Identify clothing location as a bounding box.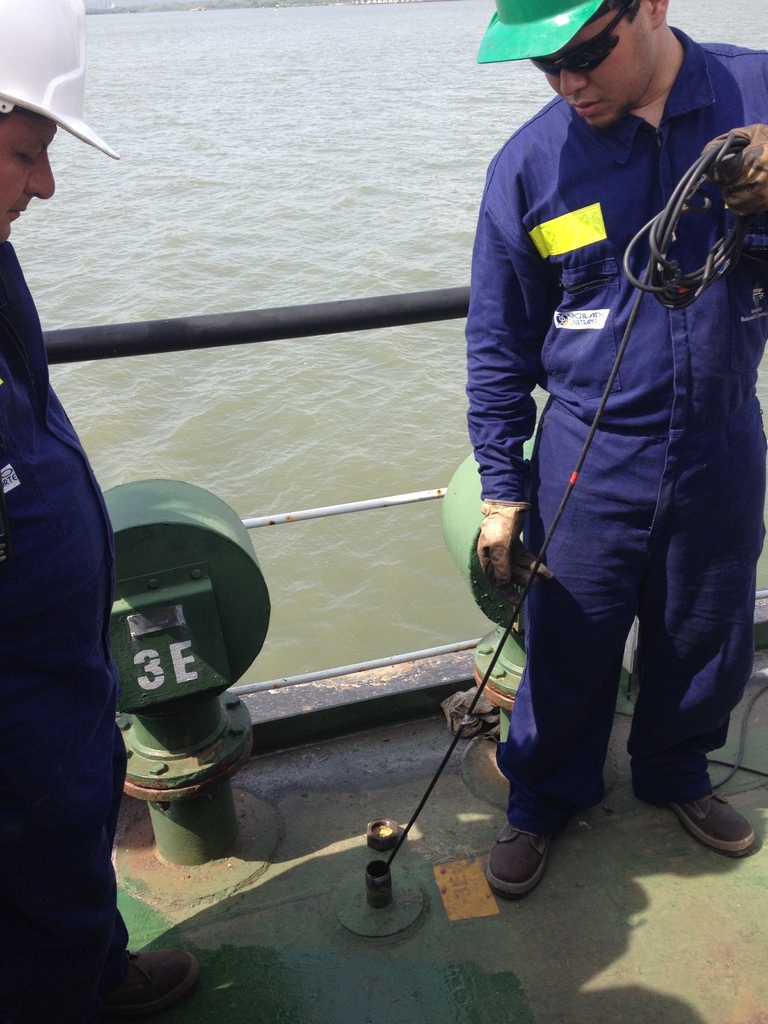
(left=463, top=0, right=749, bottom=842).
